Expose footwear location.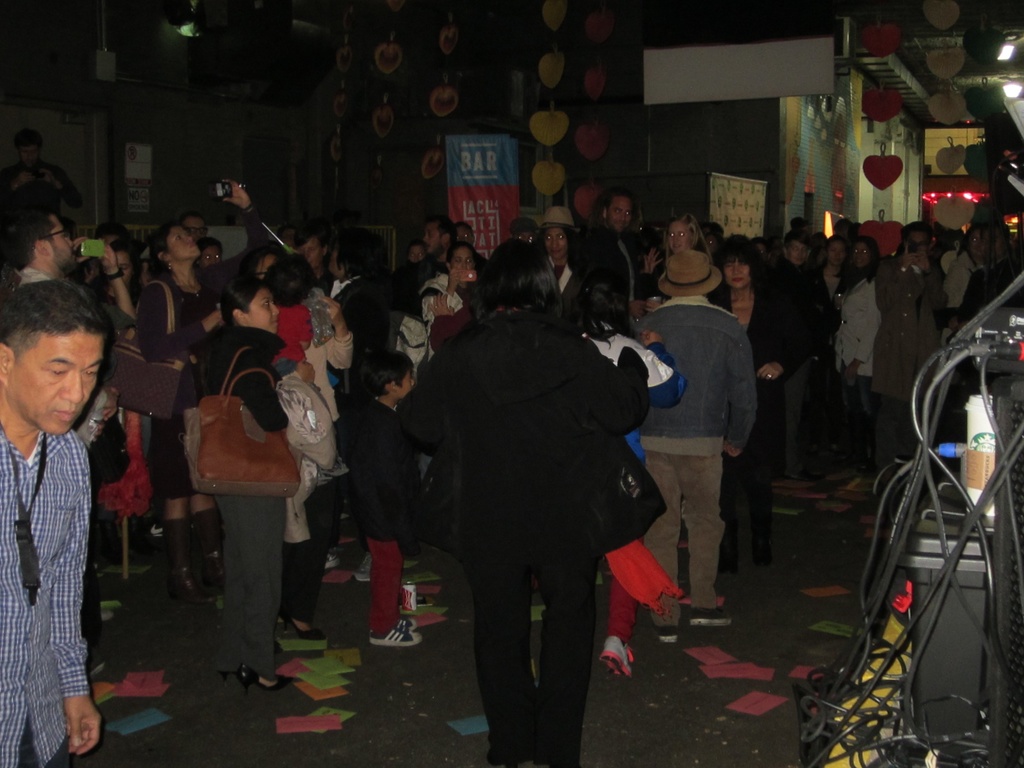
Exposed at 353 549 380 587.
